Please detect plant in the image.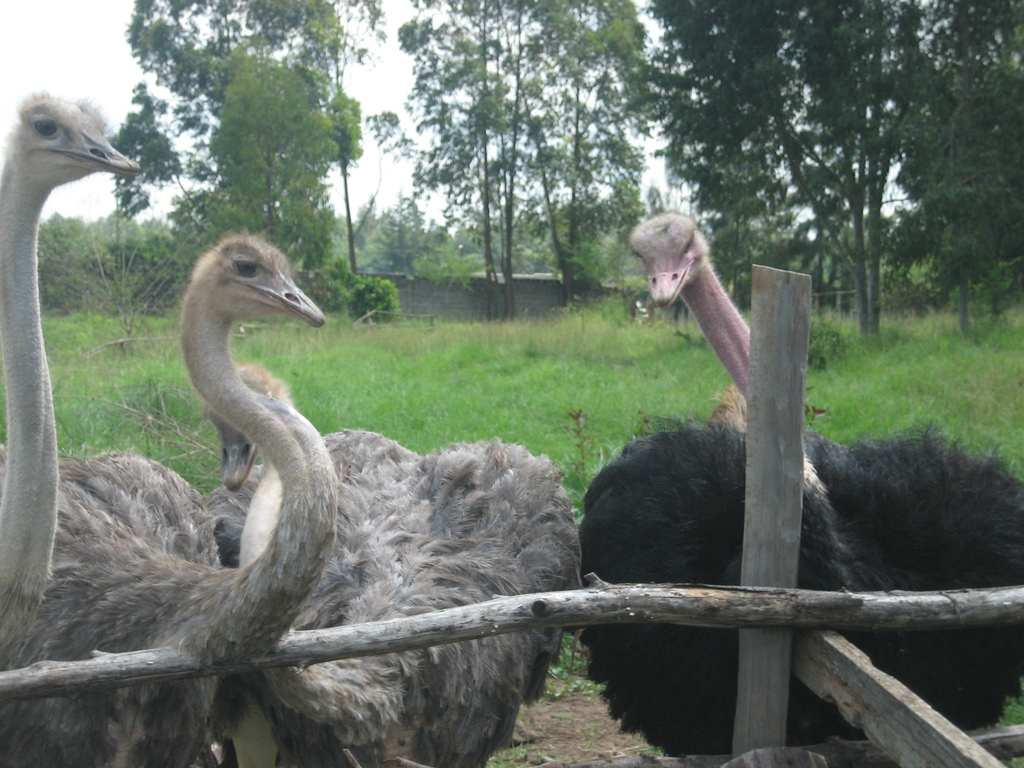
[left=344, top=274, right=400, bottom=324].
